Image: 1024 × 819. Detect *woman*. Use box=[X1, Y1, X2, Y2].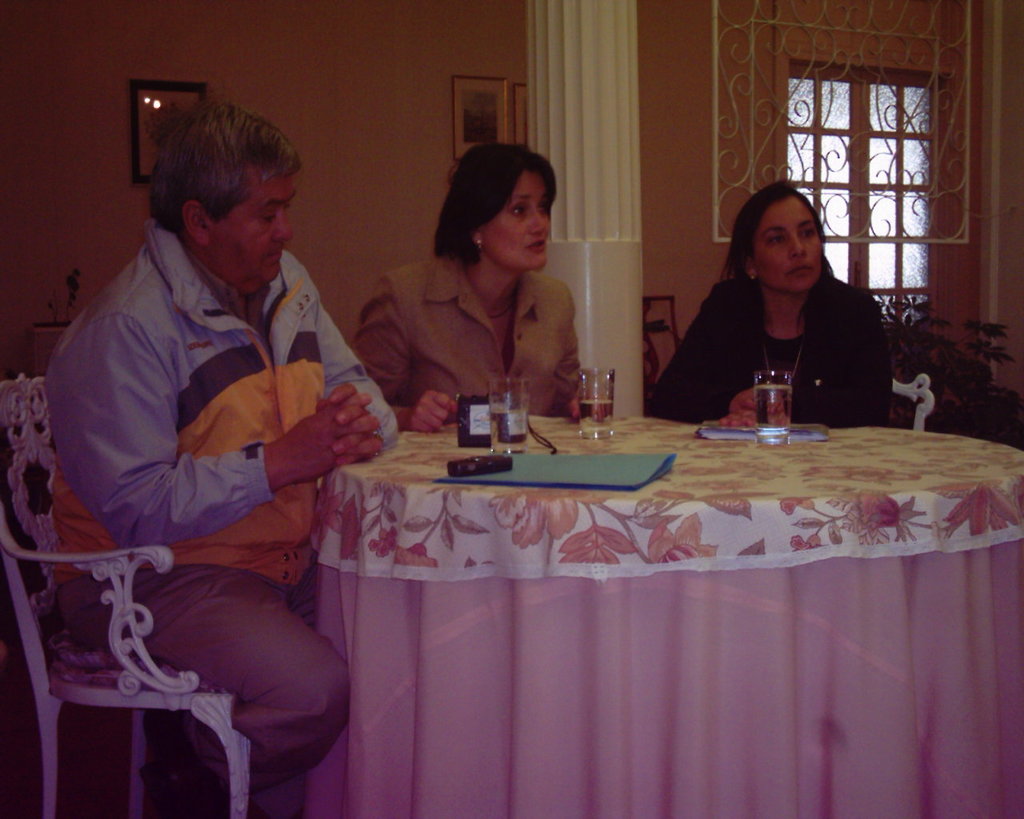
box=[342, 144, 610, 443].
